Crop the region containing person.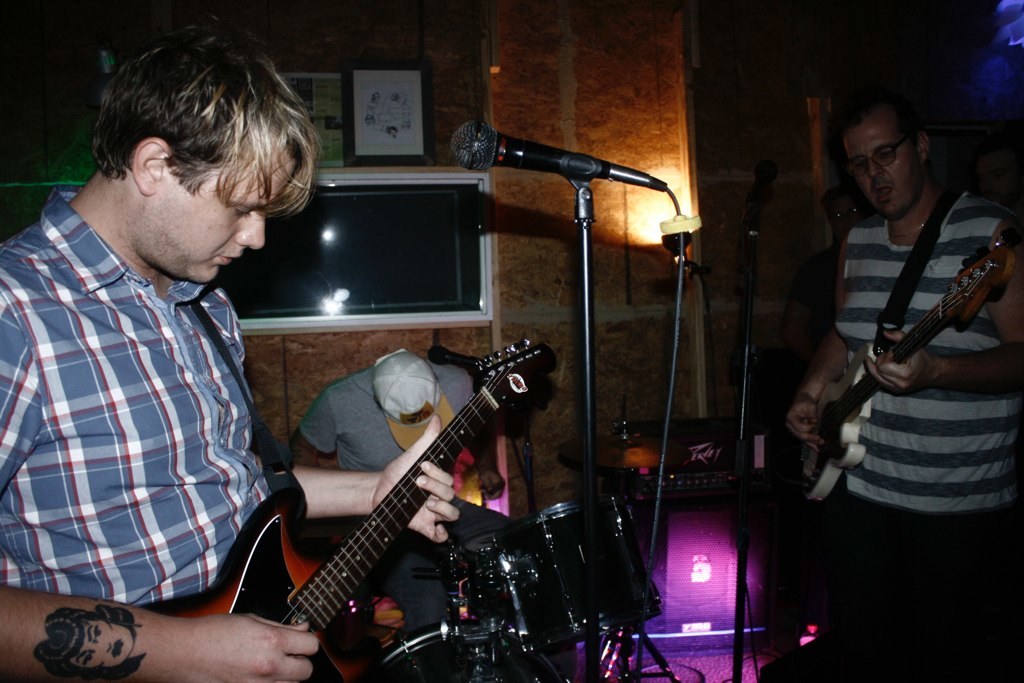
Crop region: 790/105/1023/682.
